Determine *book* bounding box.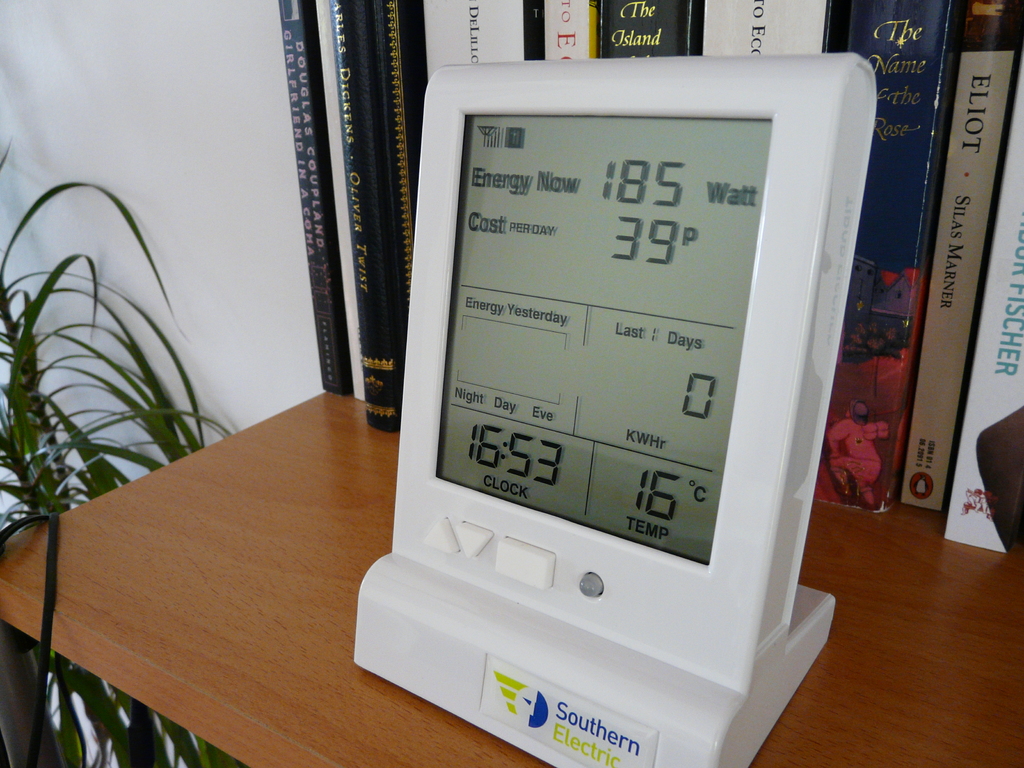
Determined: {"left": 942, "top": 49, "right": 1023, "bottom": 554}.
